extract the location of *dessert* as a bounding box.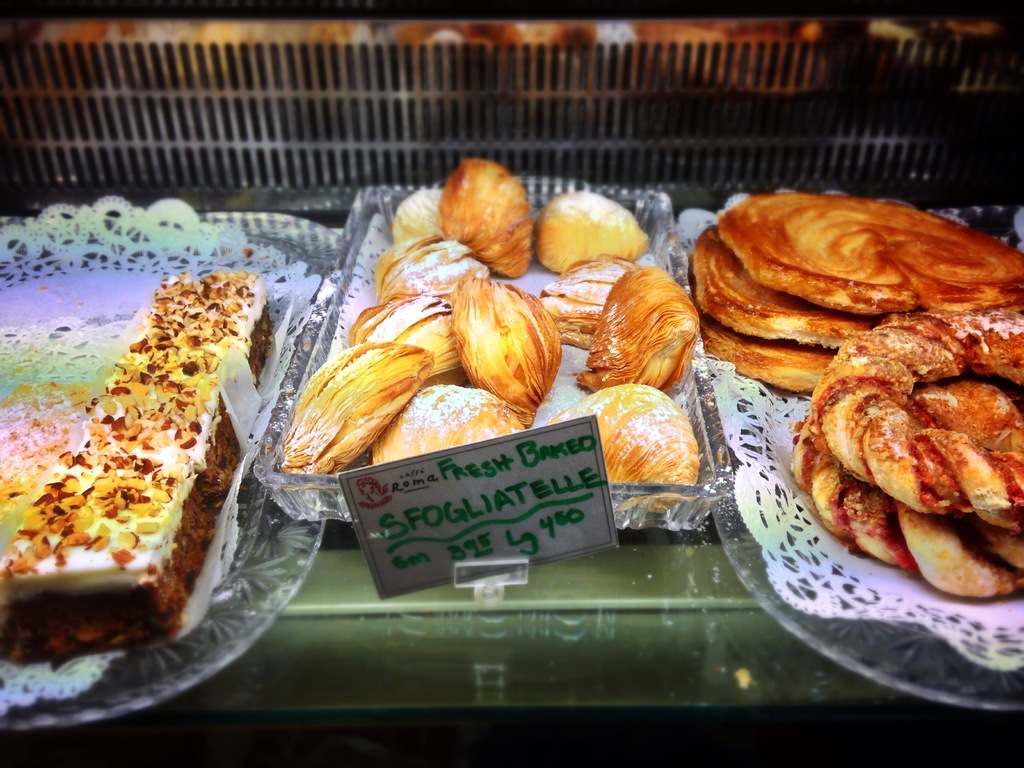
bbox=[381, 387, 516, 454].
